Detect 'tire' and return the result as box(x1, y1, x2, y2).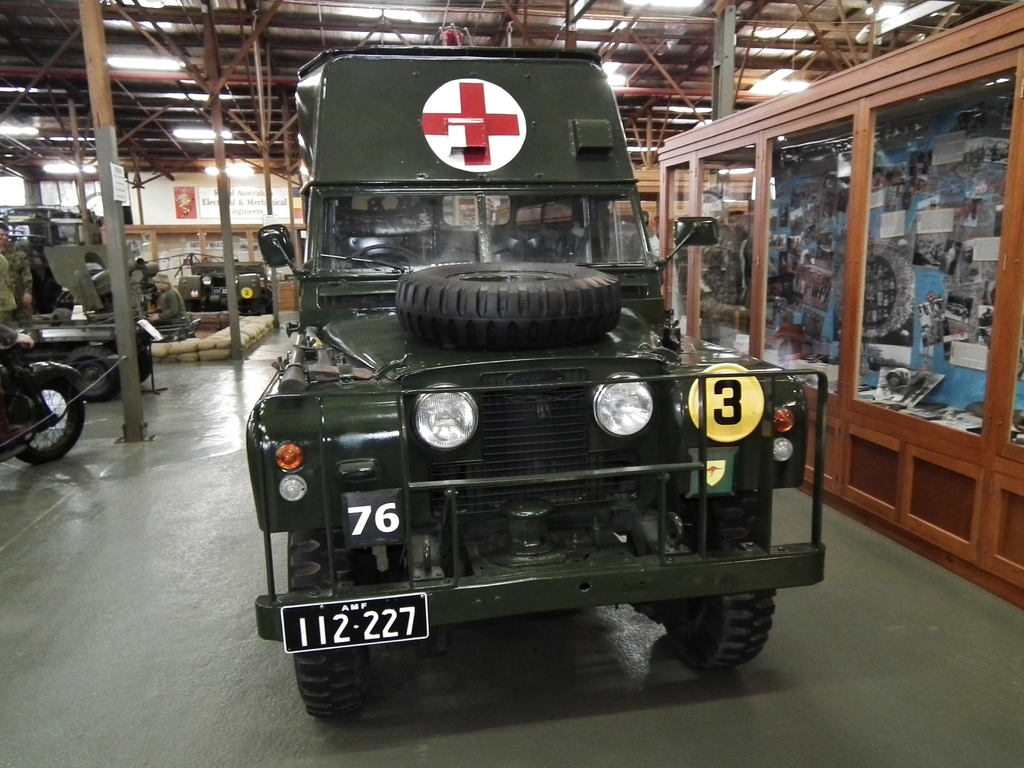
box(285, 527, 373, 720).
